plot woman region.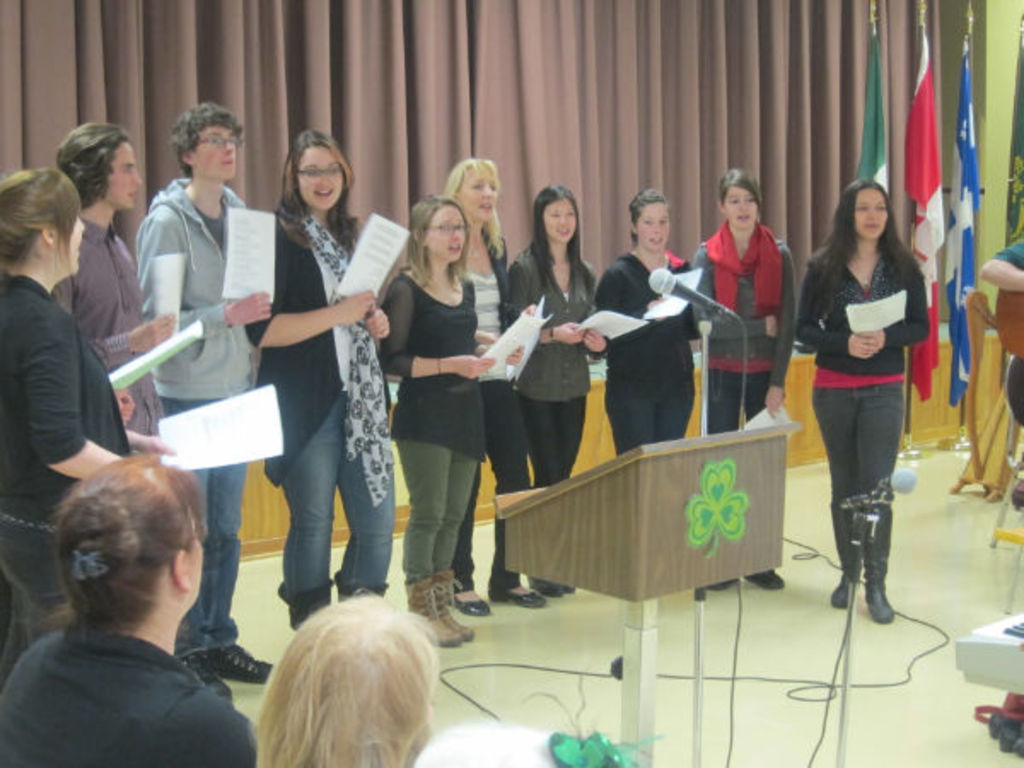
Plotted at (242,128,398,645).
